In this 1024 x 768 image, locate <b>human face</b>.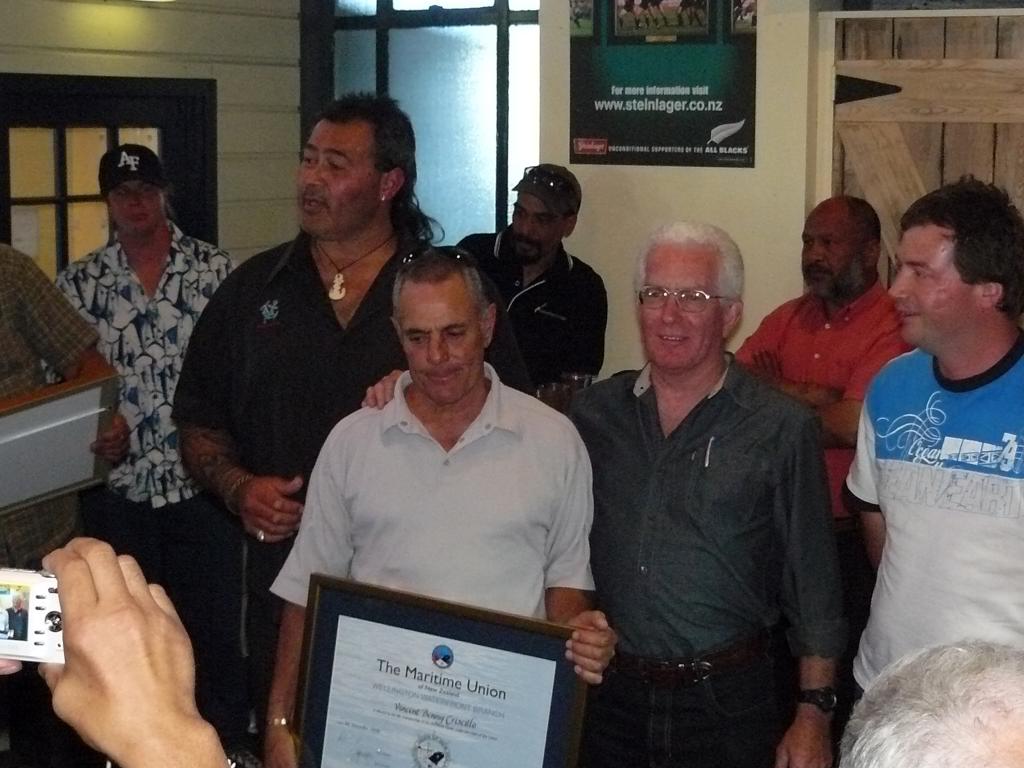
Bounding box: detection(887, 220, 966, 351).
